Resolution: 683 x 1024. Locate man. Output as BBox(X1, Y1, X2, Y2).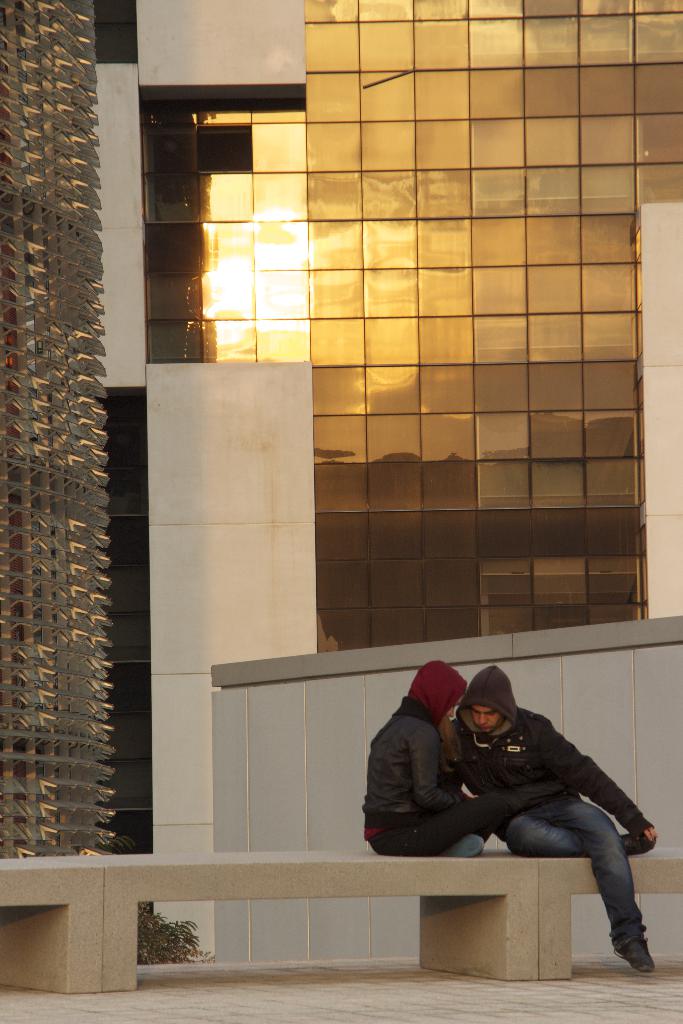
BBox(410, 683, 630, 907).
